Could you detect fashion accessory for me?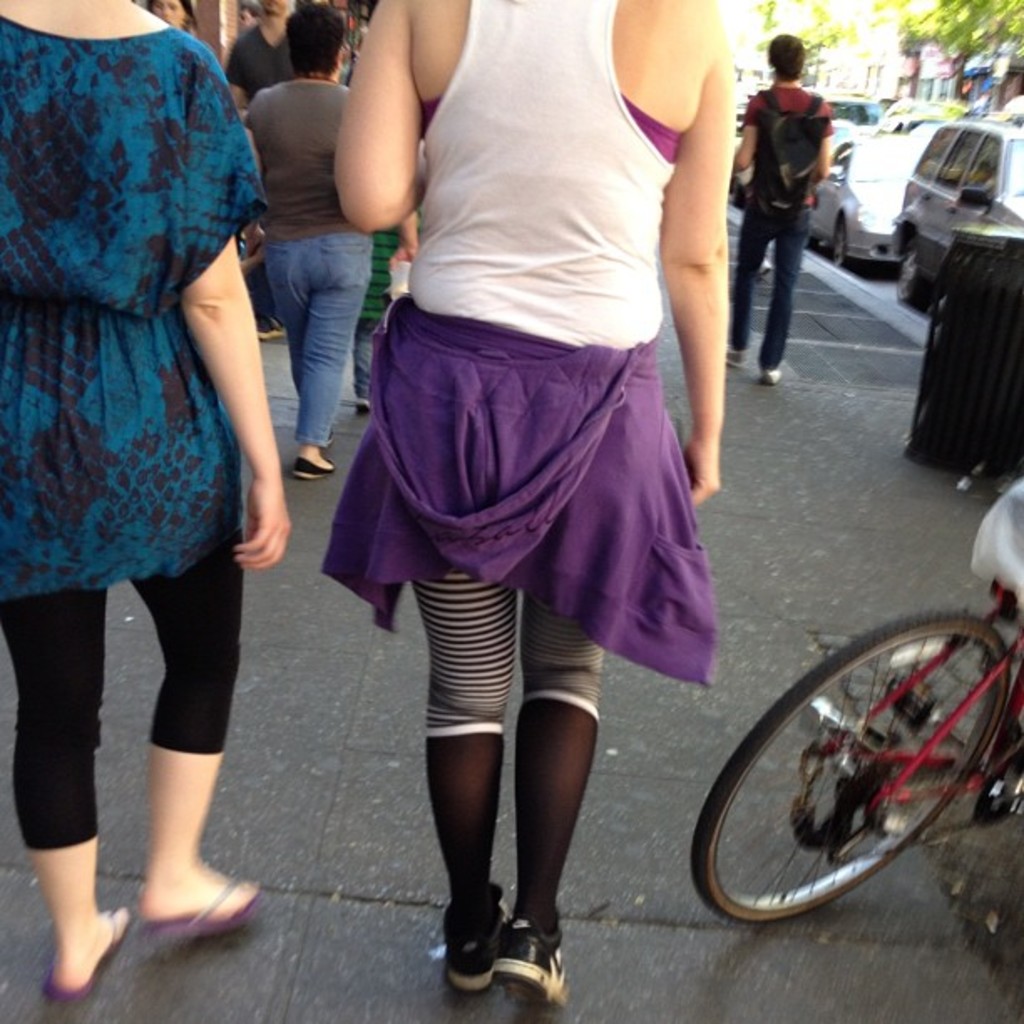
Detection result: l=723, t=346, r=746, b=370.
